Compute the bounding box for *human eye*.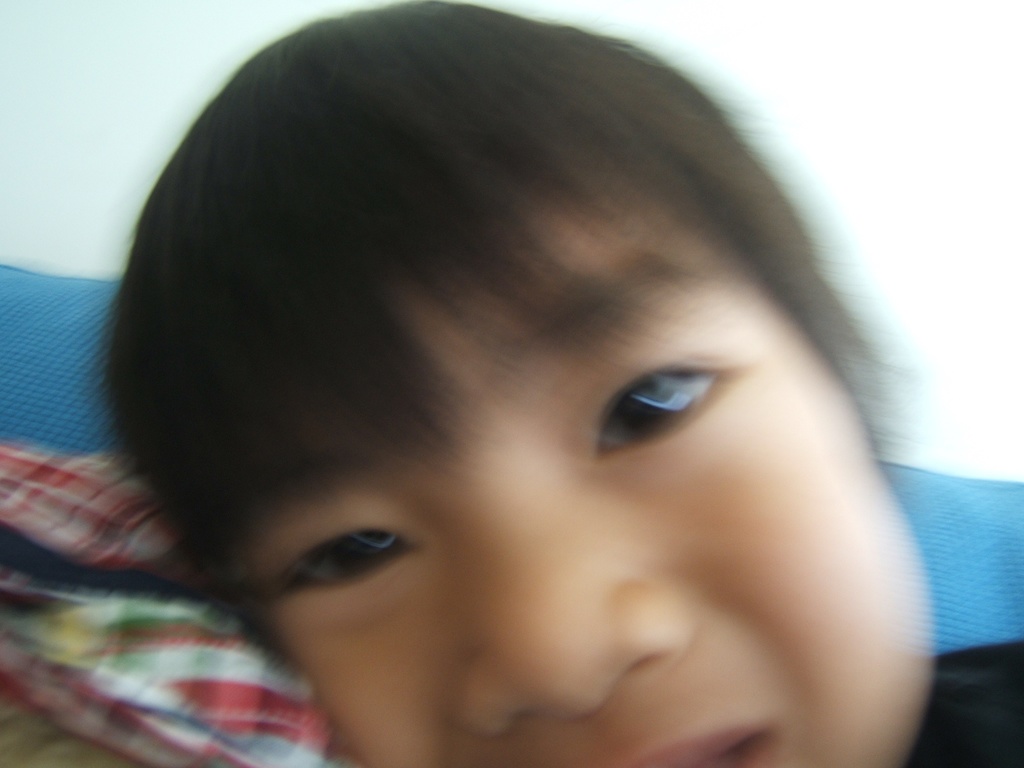
[260,521,424,621].
